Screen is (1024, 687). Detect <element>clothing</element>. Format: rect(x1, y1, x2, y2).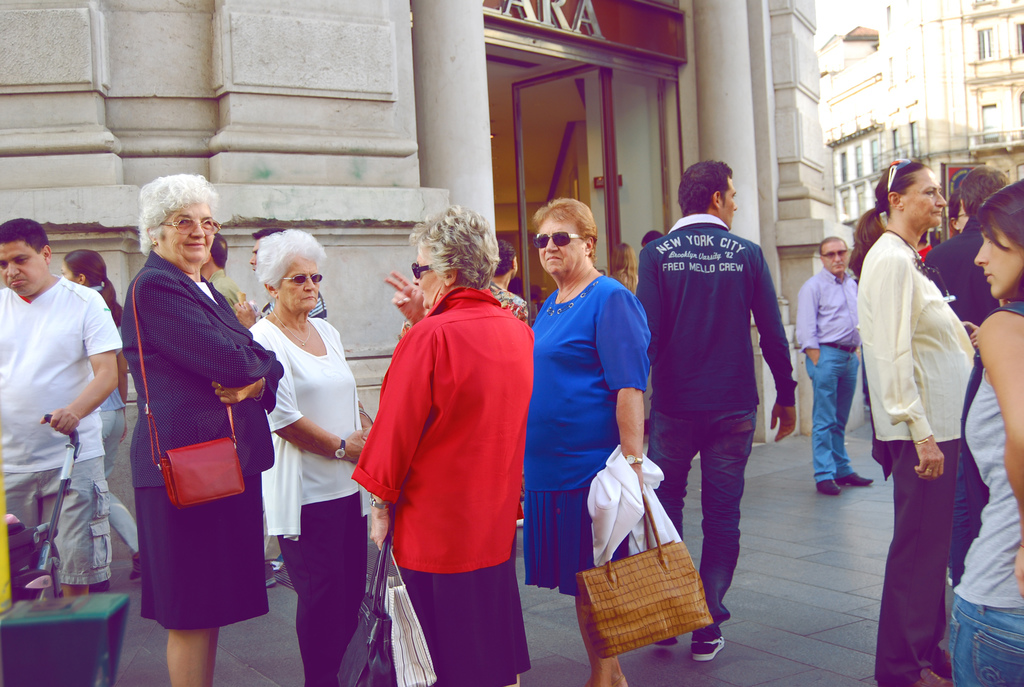
rect(804, 354, 858, 484).
